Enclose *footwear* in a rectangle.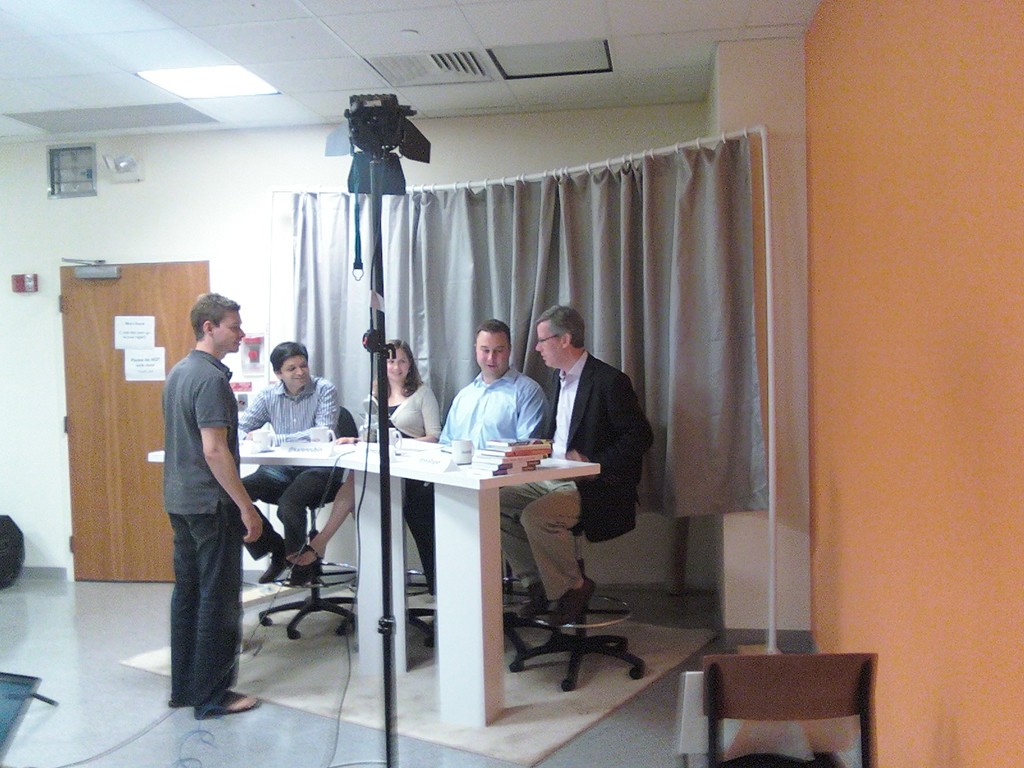
<region>282, 566, 323, 585</region>.
